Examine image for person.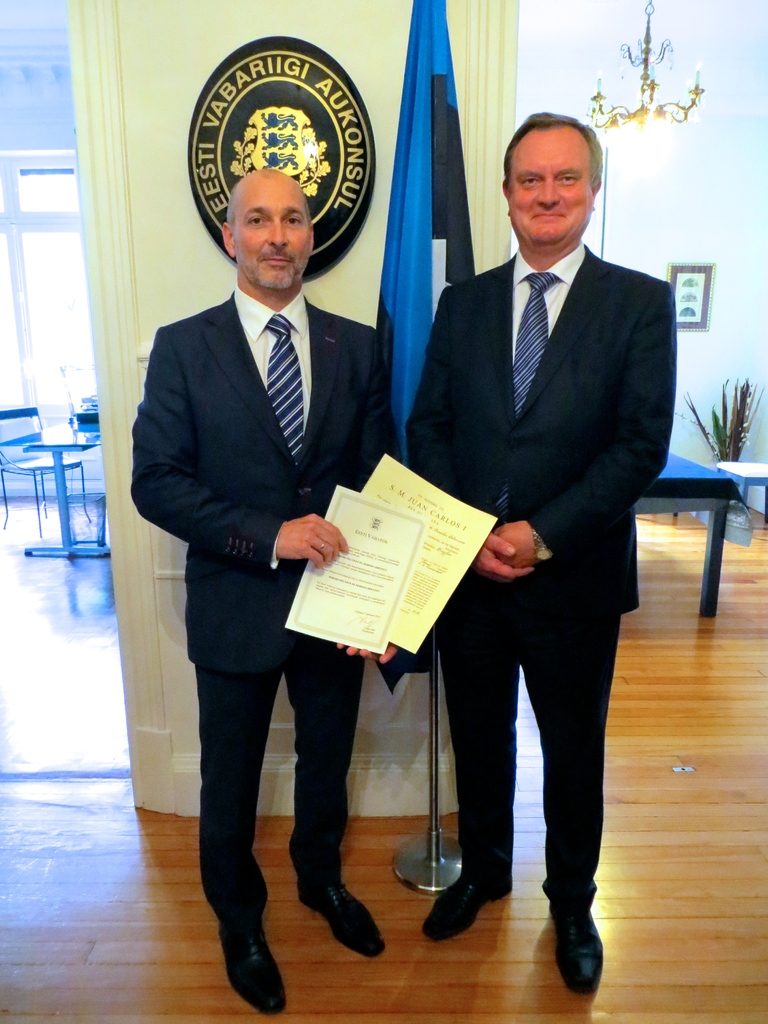
Examination result: [408, 106, 673, 1012].
